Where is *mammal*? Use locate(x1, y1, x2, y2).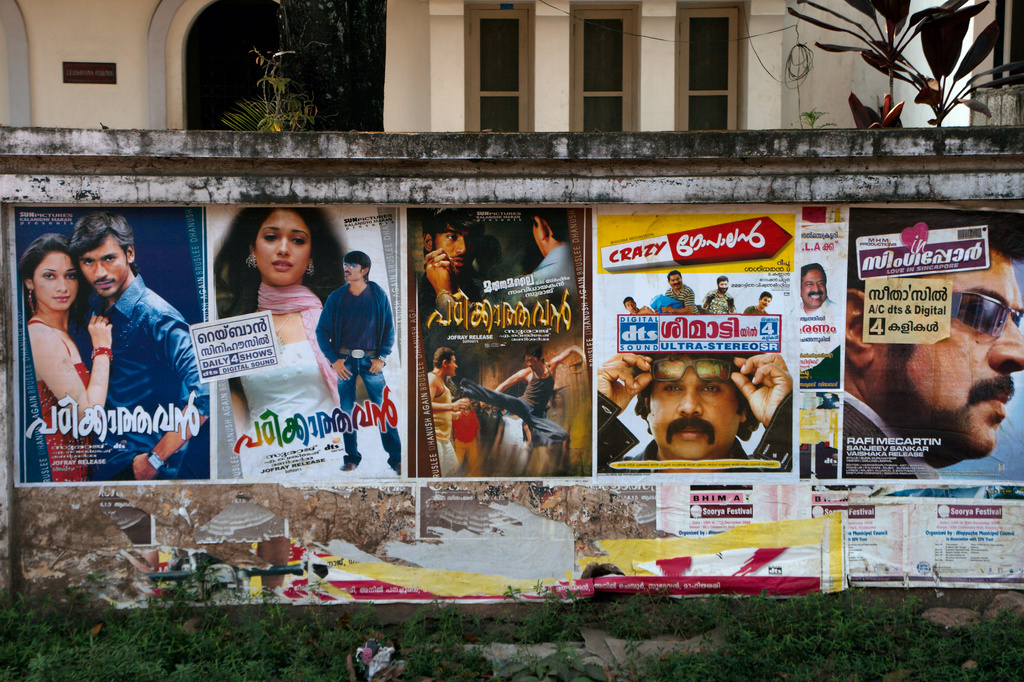
locate(797, 260, 841, 314).
